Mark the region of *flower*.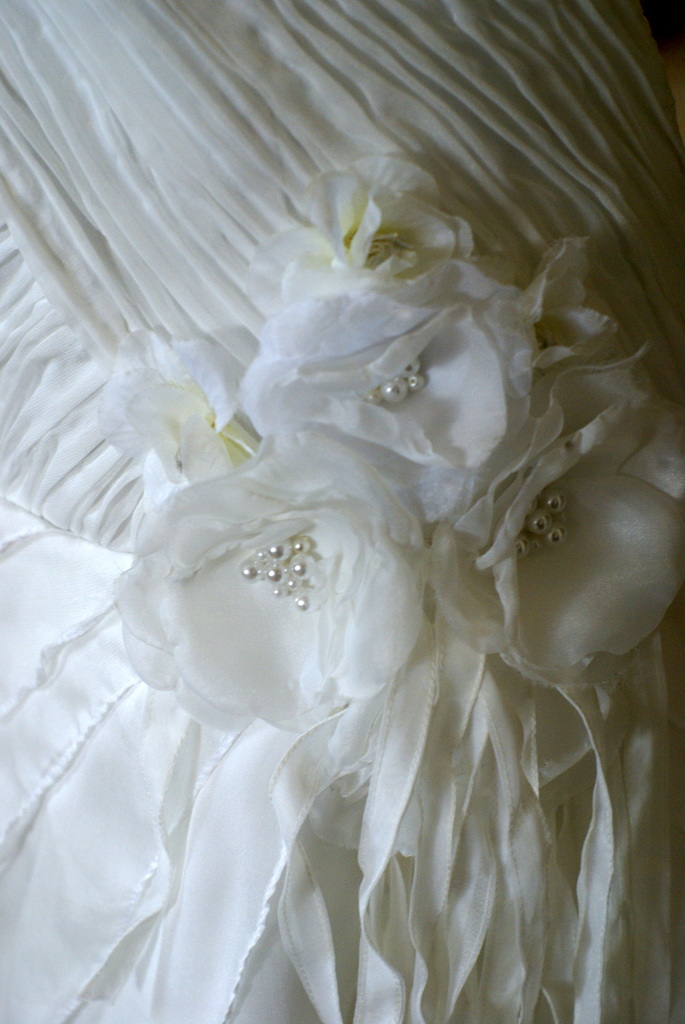
Region: Rect(113, 432, 420, 739).
